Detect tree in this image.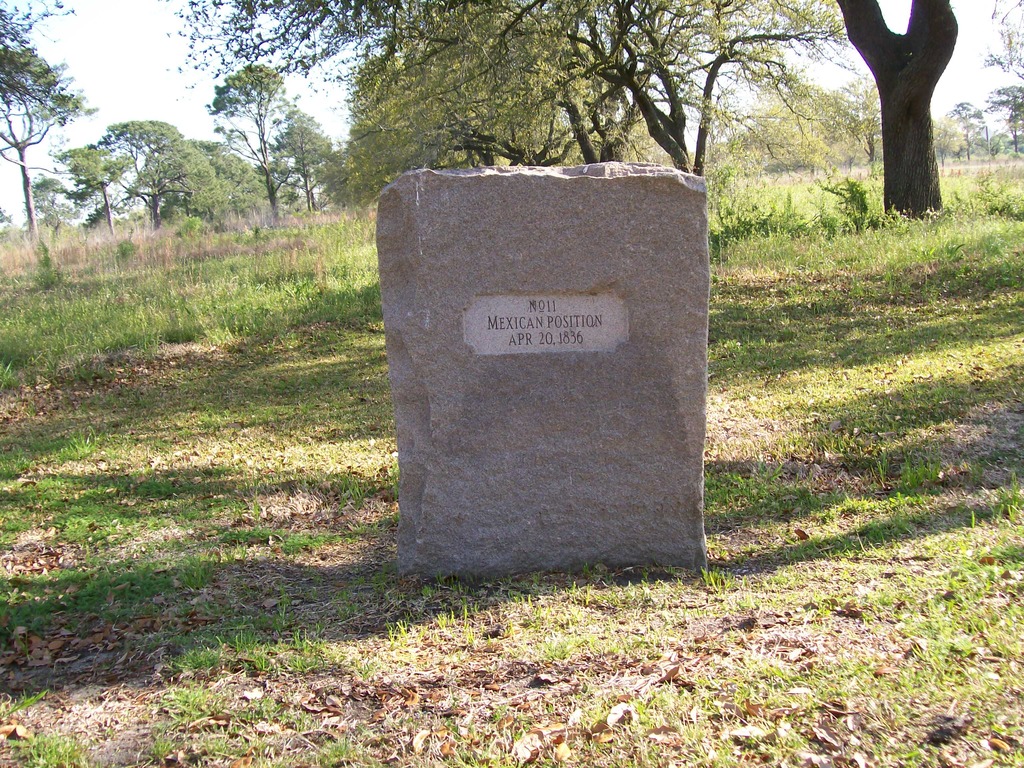
Detection: 0 44 96 250.
